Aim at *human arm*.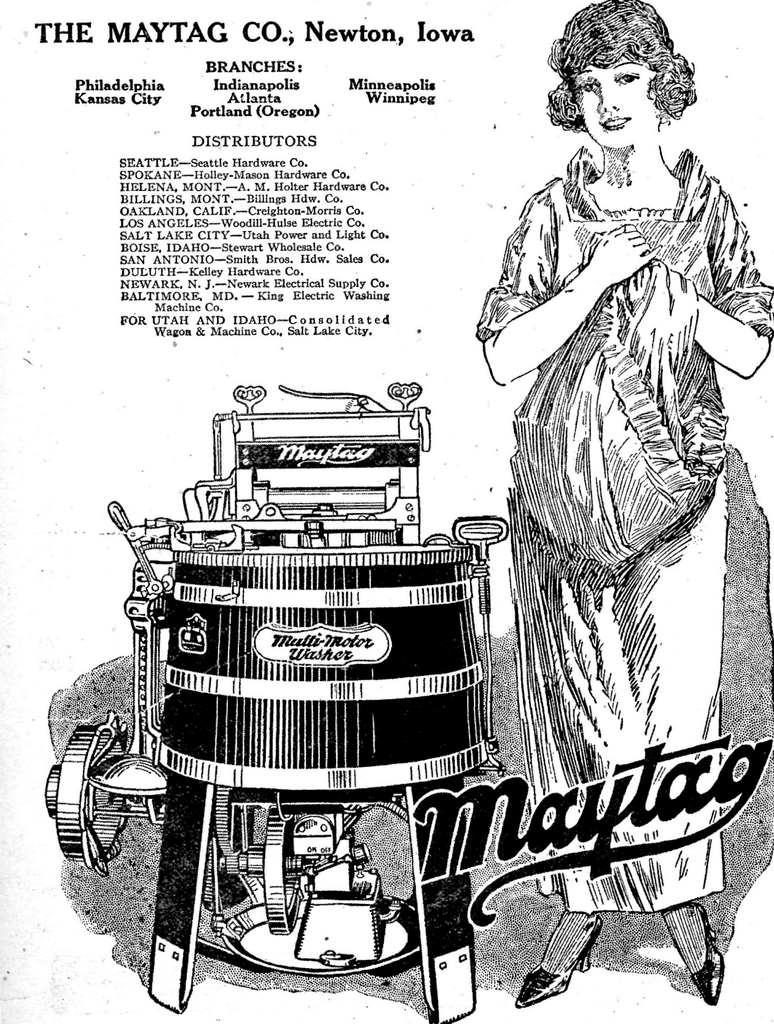
Aimed at (left=684, top=175, right=773, bottom=380).
